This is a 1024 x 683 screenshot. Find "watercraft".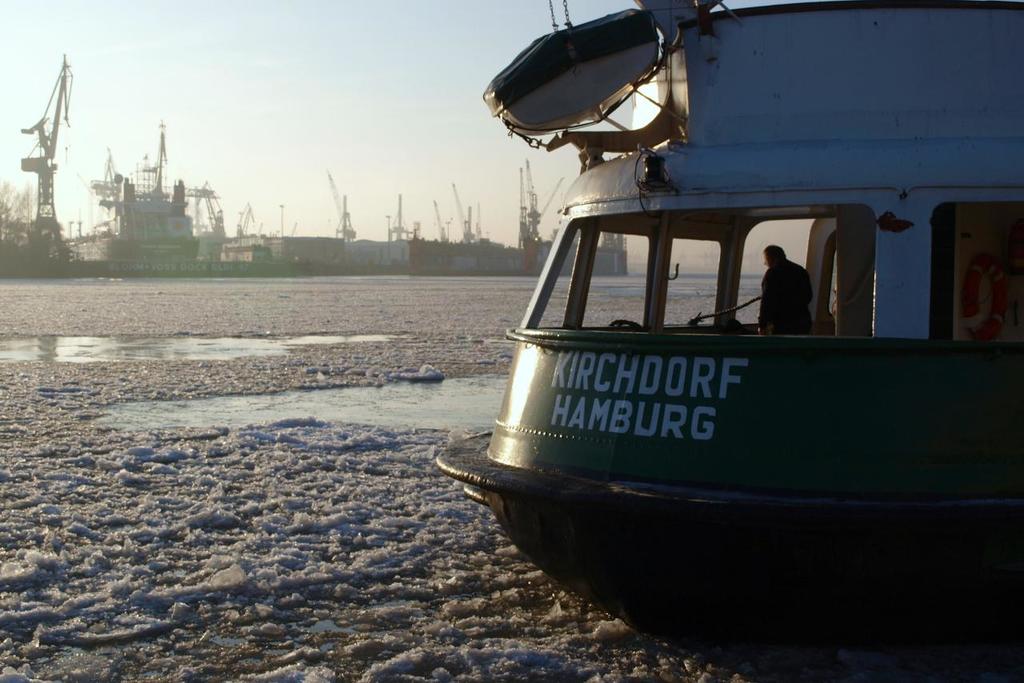
Bounding box: x1=394, y1=68, x2=970, y2=593.
